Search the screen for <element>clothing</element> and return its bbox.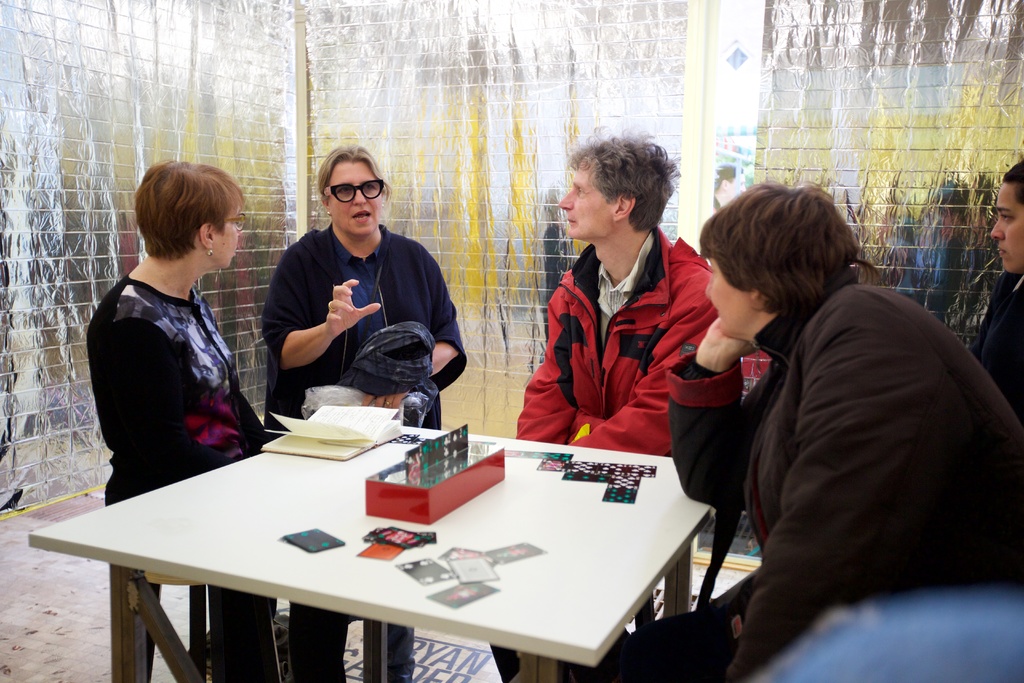
Found: (572,256,1023,682).
